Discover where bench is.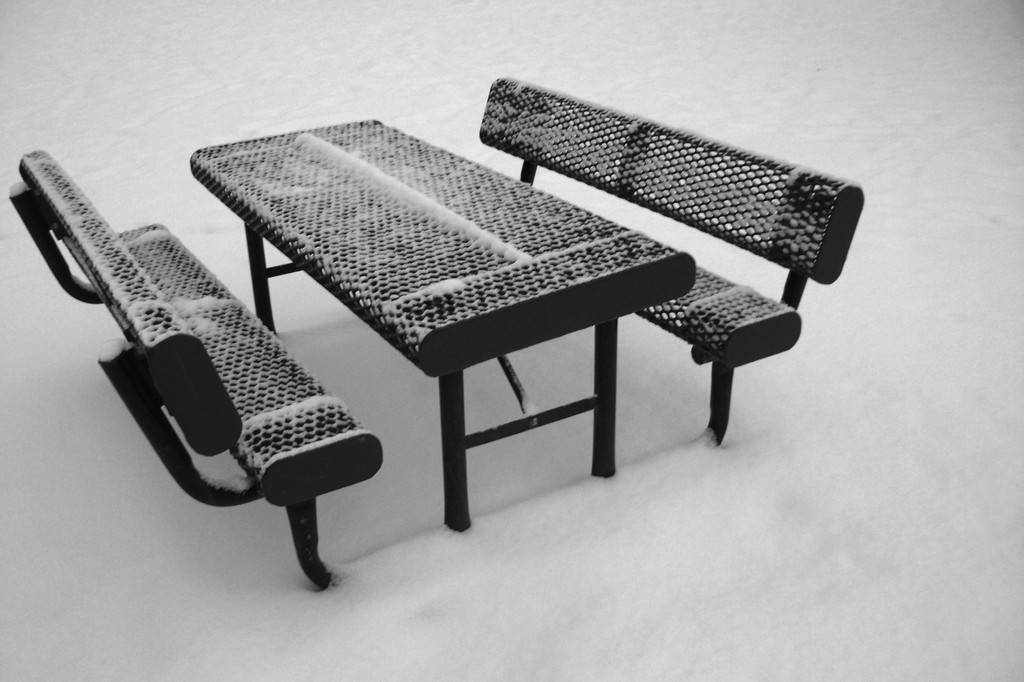
Discovered at BBox(437, 114, 855, 508).
